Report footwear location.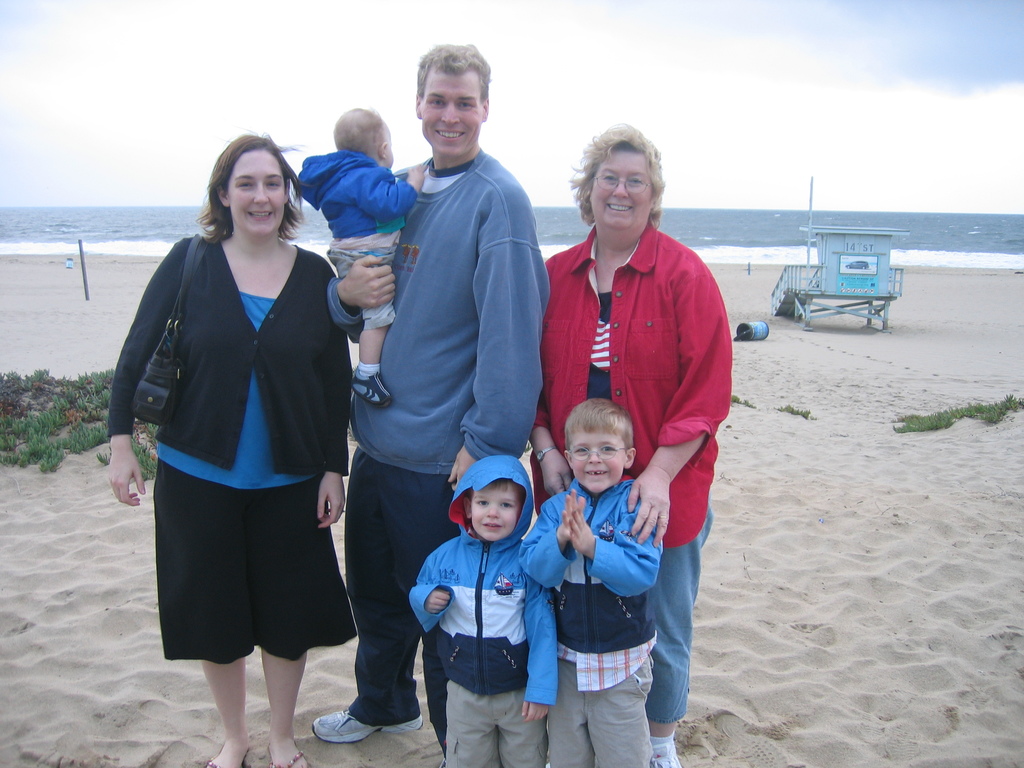
Report: <bbox>652, 739, 691, 767</bbox>.
